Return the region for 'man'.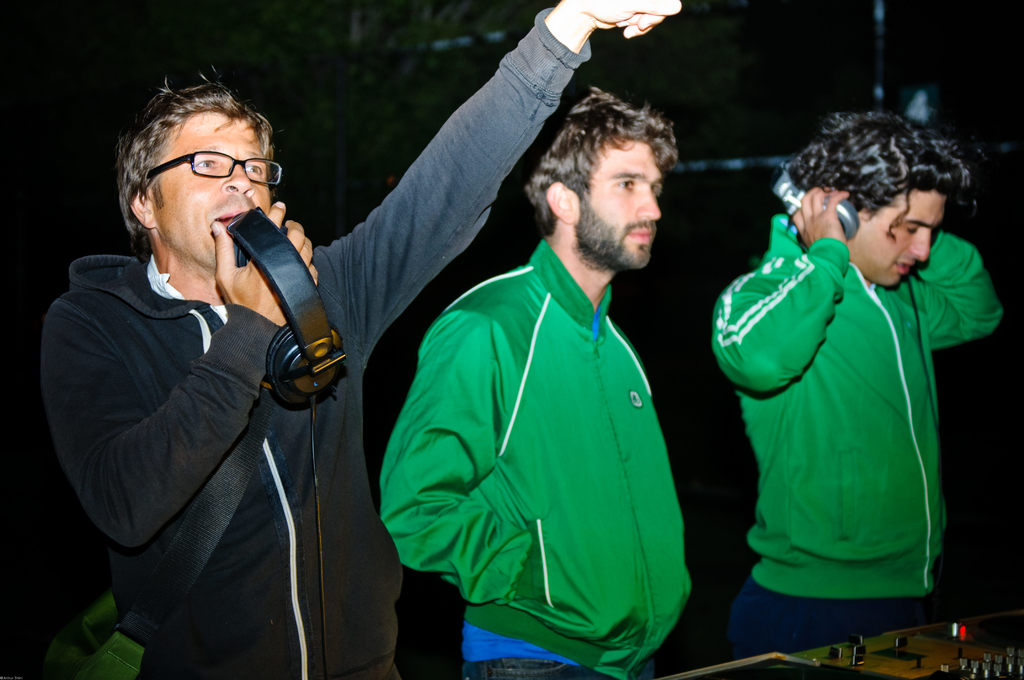
Rect(42, 0, 681, 679).
